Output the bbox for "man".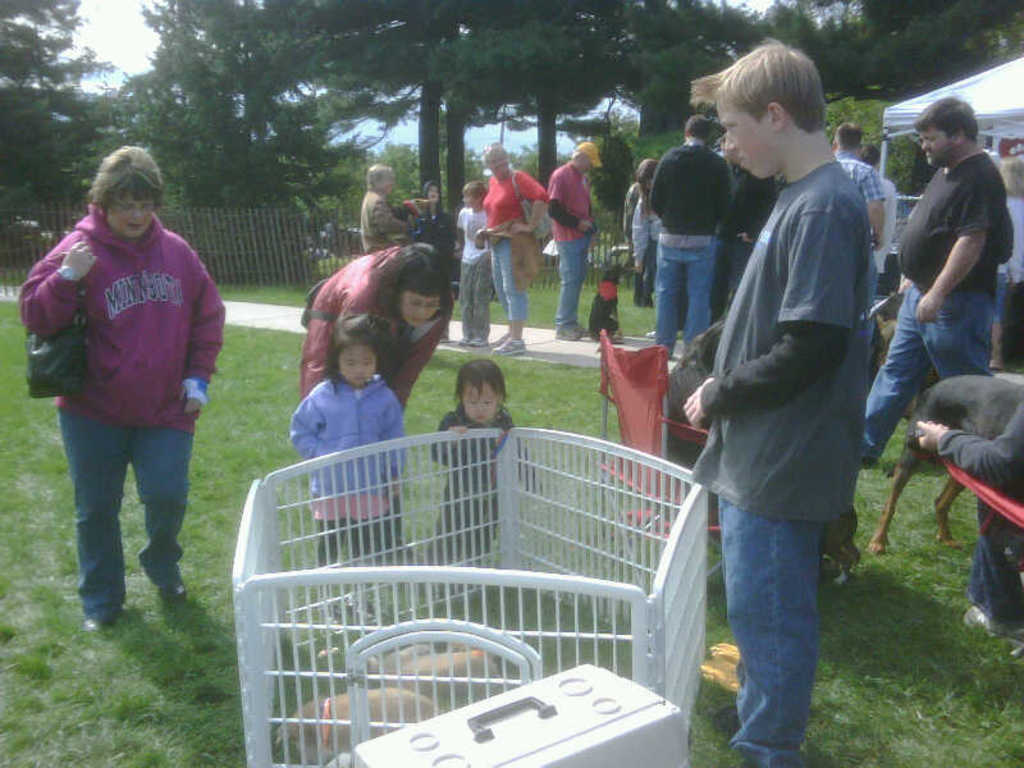
Rect(863, 92, 1018, 474).
